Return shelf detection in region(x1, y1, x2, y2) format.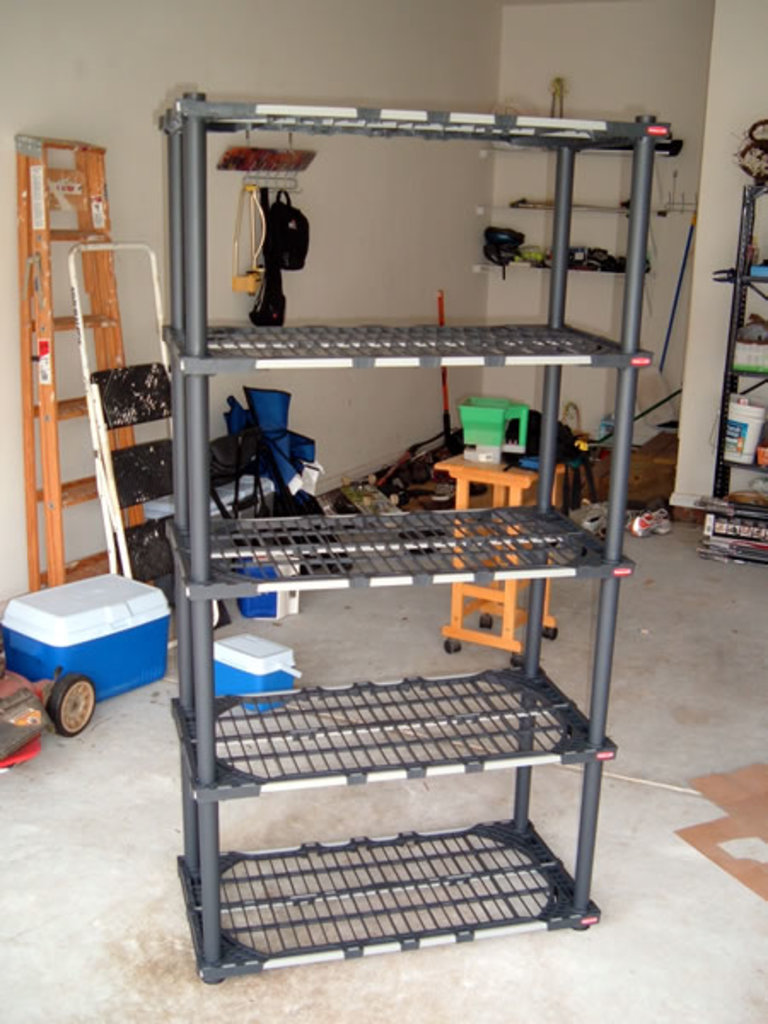
region(695, 172, 766, 521).
